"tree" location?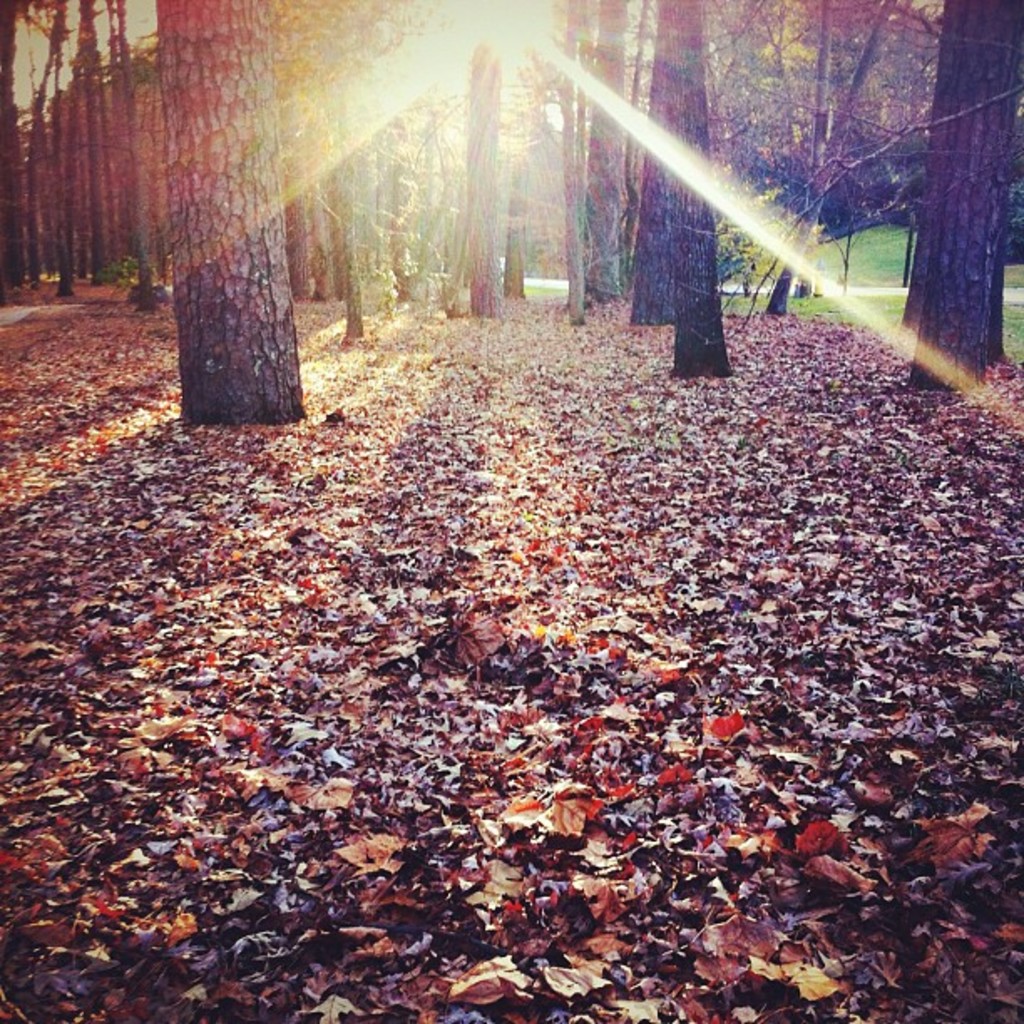
select_region(0, 0, 28, 308)
